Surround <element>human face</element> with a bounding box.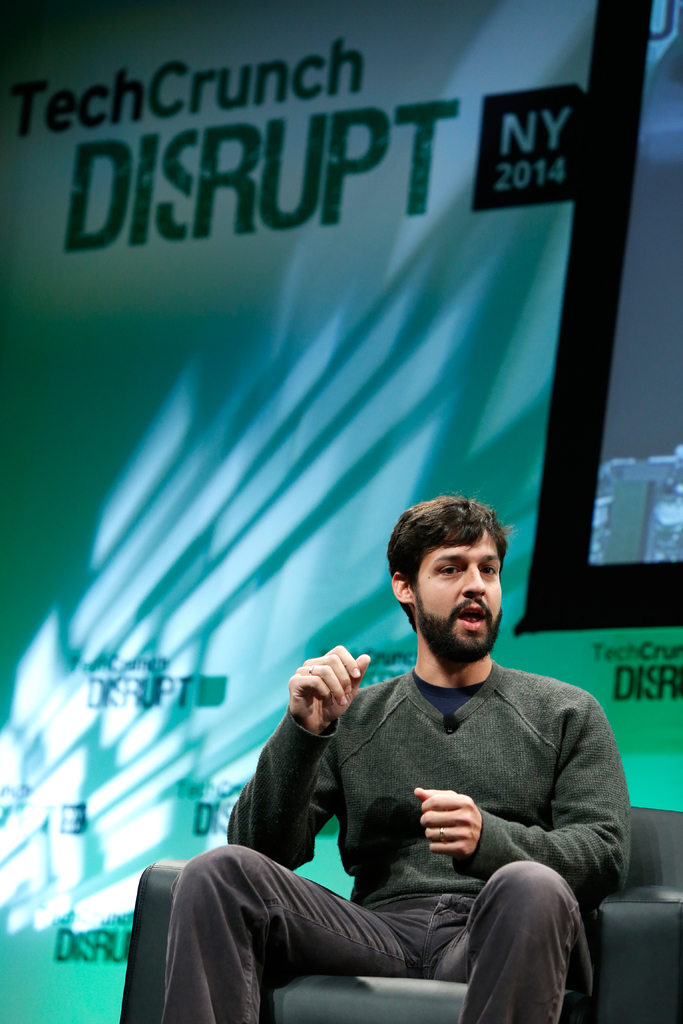
region(415, 524, 504, 655).
